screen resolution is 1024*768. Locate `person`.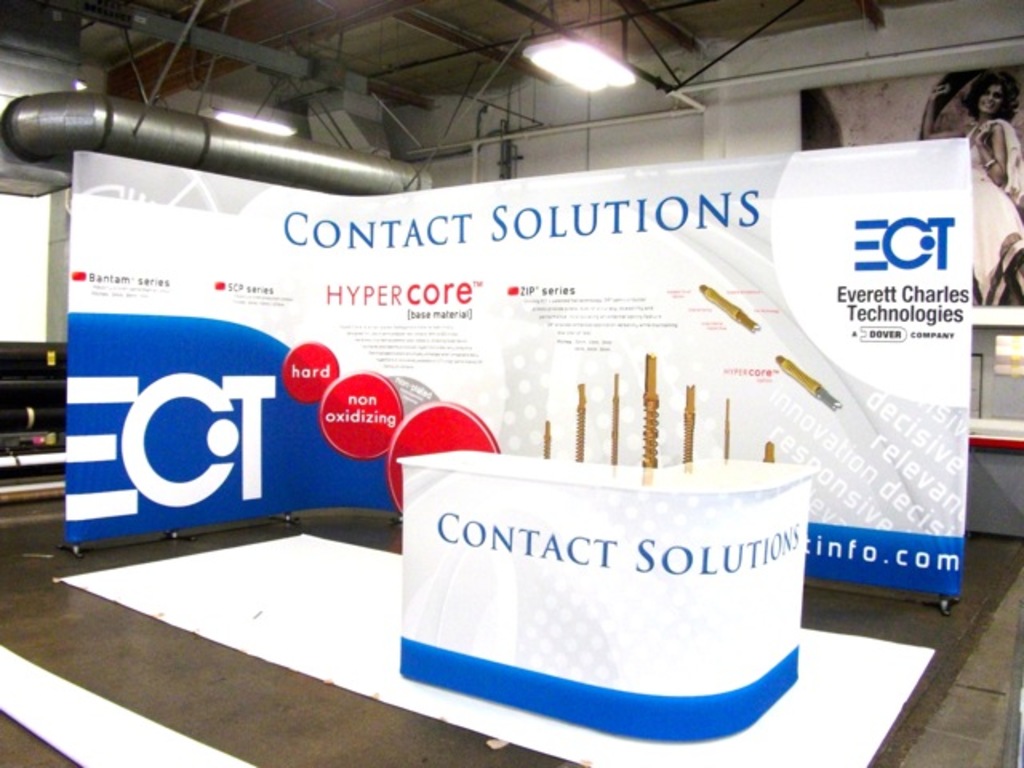
locate(917, 67, 1022, 312).
